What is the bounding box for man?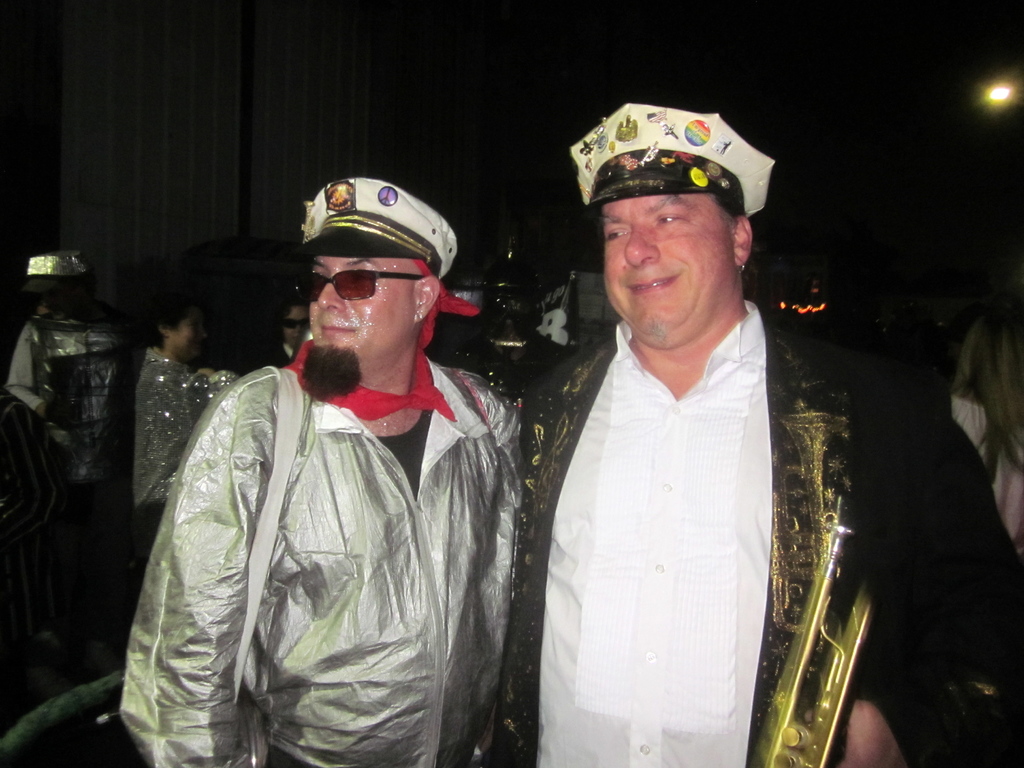
(125,167,527,767).
